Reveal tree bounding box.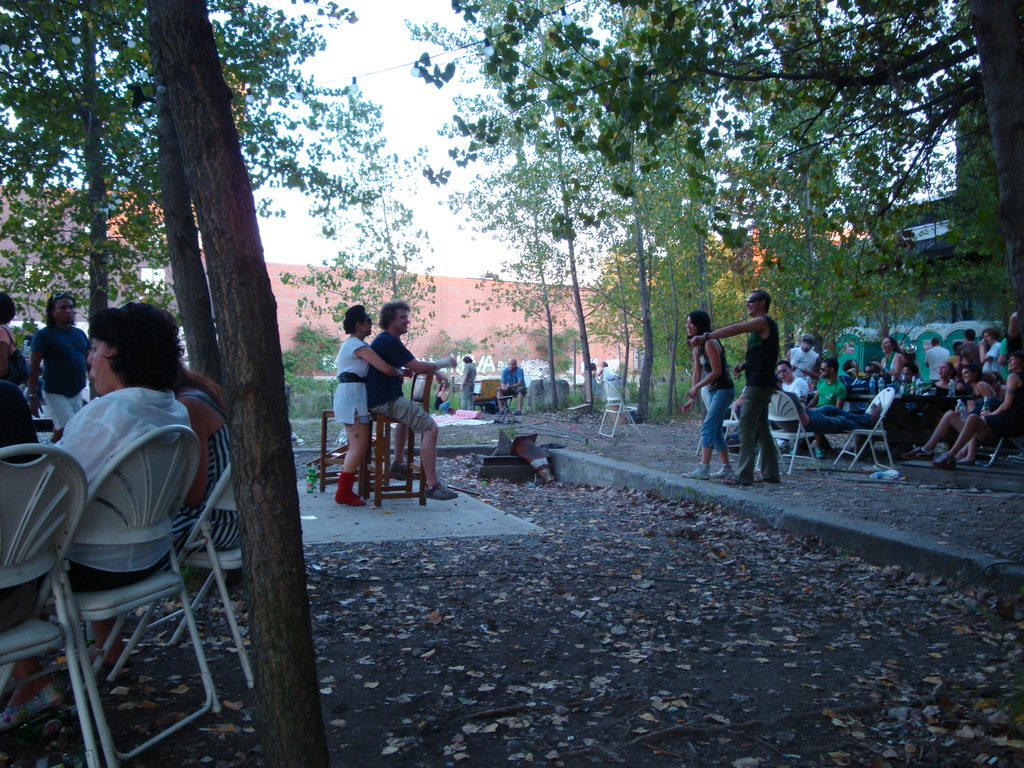
Revealed: [0, 0, 358, 398].
